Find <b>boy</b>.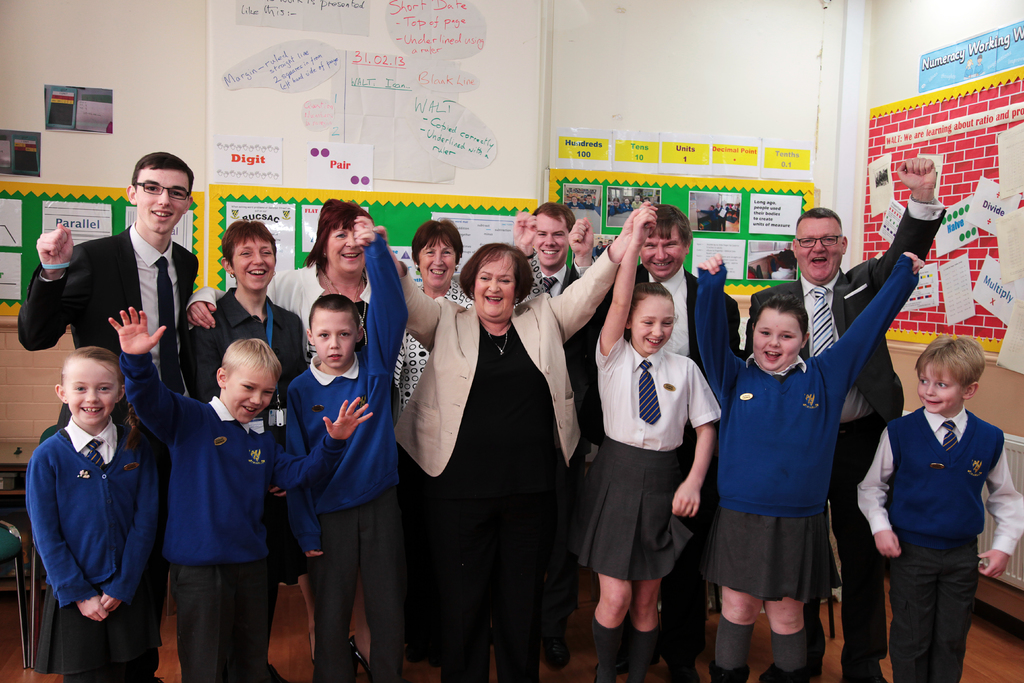
l=692, t=249, r=922, b=677.
